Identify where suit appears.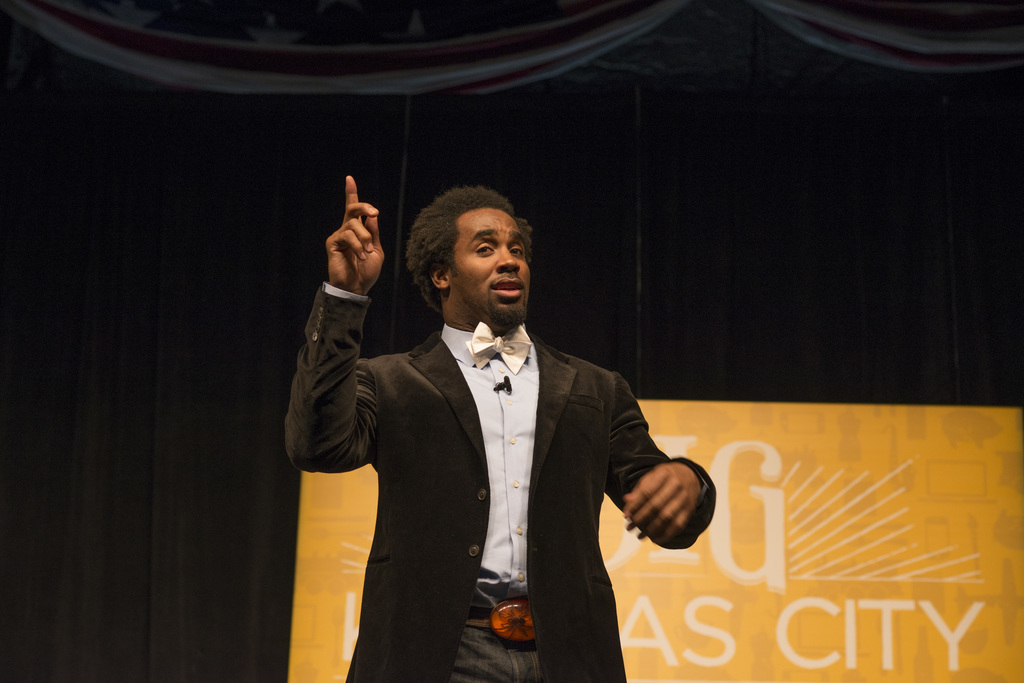
Appears at {"x1": 294, "y1": 179, "x2": 601, "y2": 672}.
